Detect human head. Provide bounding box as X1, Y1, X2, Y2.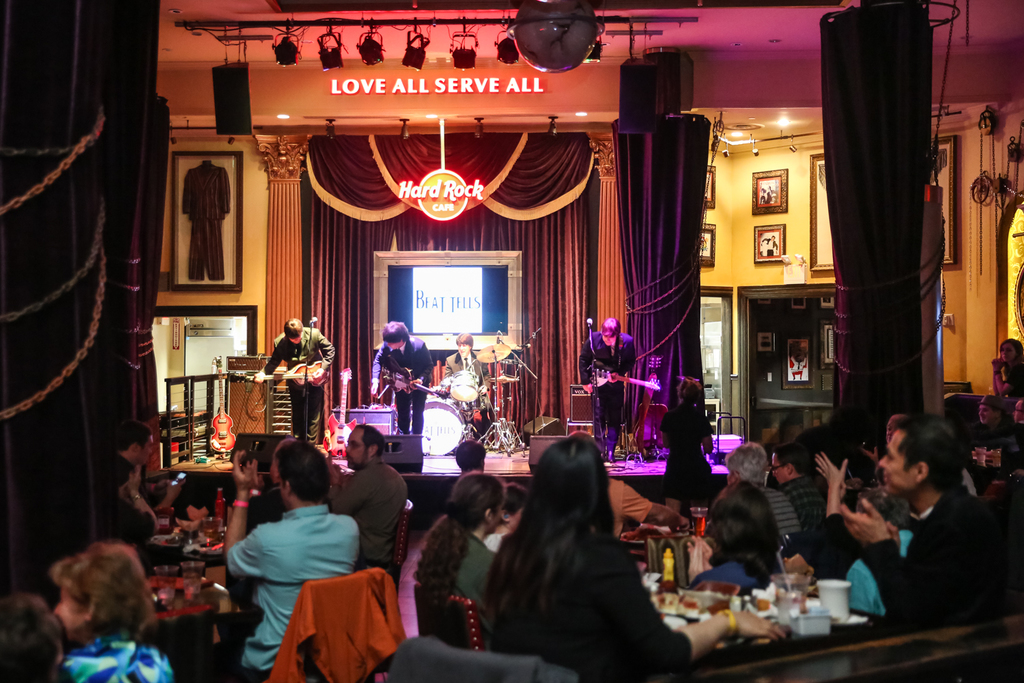
976, 393, 1010, 426.
